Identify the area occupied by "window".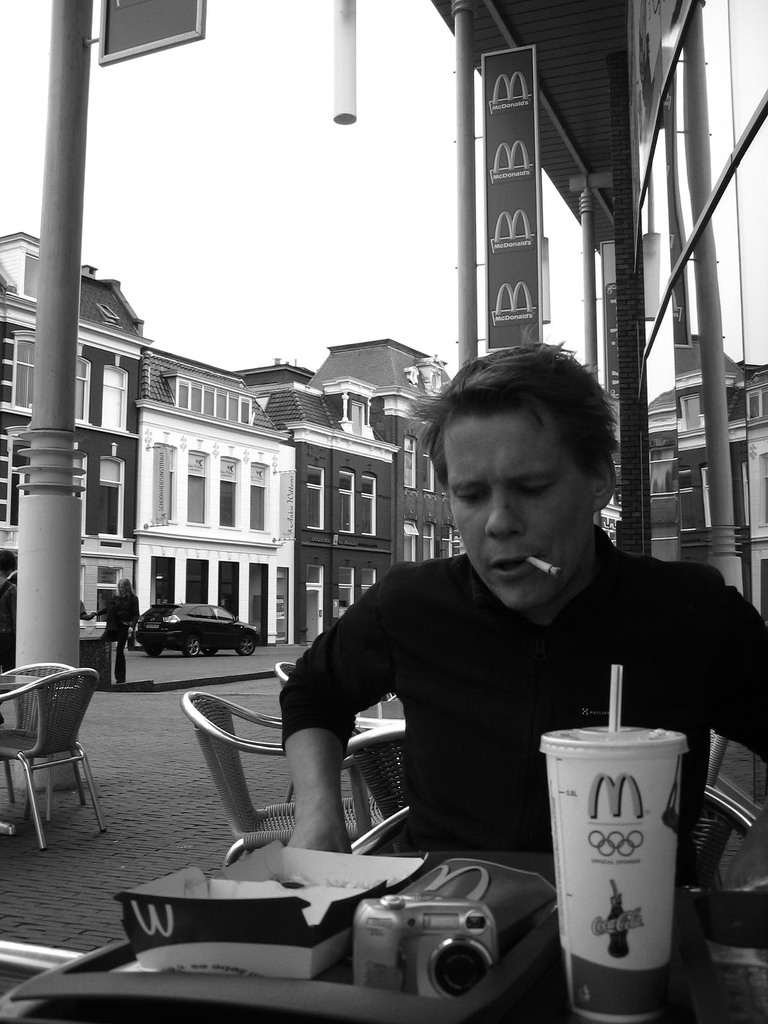
Area: 102, 365, 129, 431.
